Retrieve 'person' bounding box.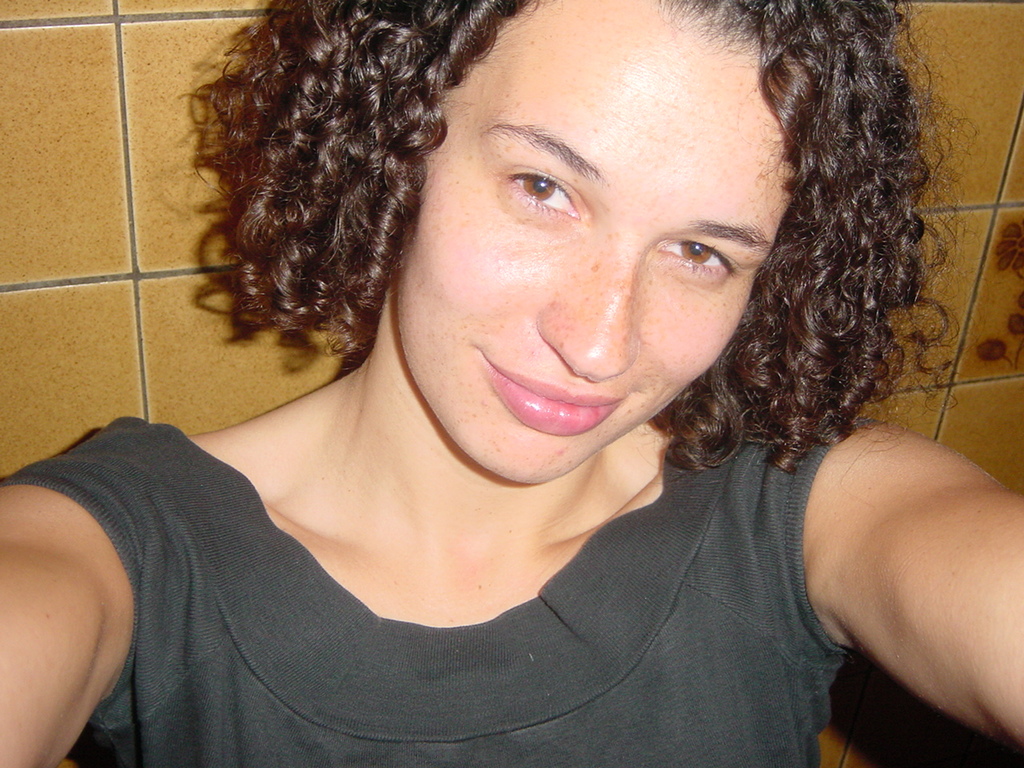
Bounding box: bbox=[34, 0, 976, 760].
